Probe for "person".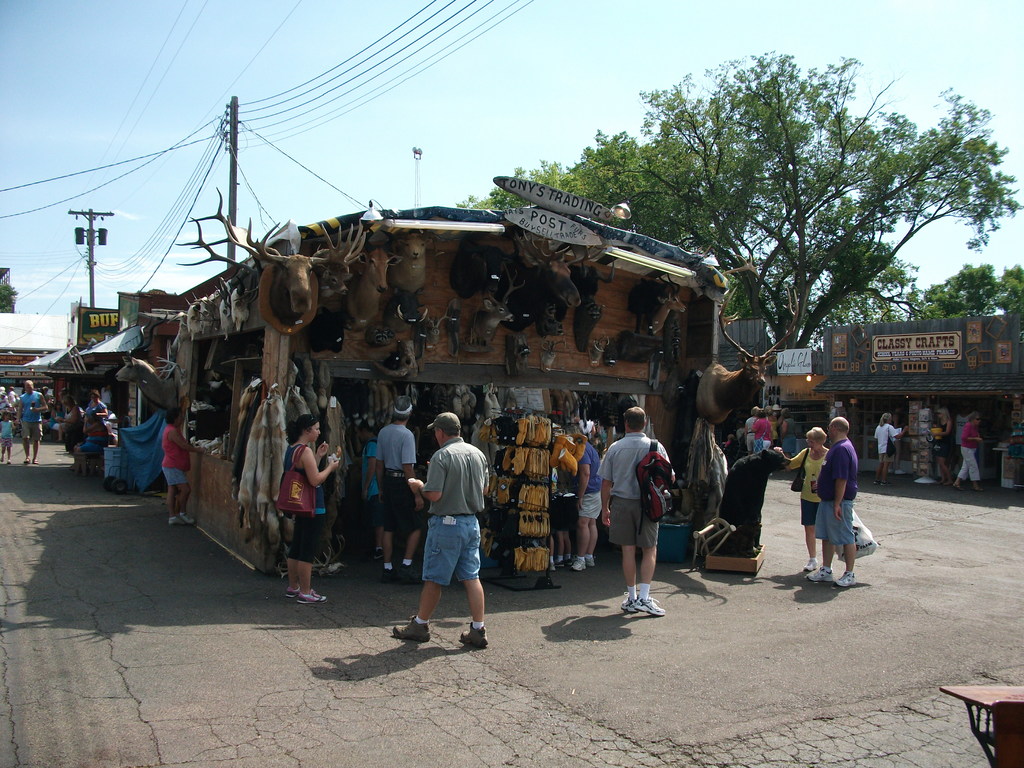
Probe result: detection(597, 407, 675, 614).
